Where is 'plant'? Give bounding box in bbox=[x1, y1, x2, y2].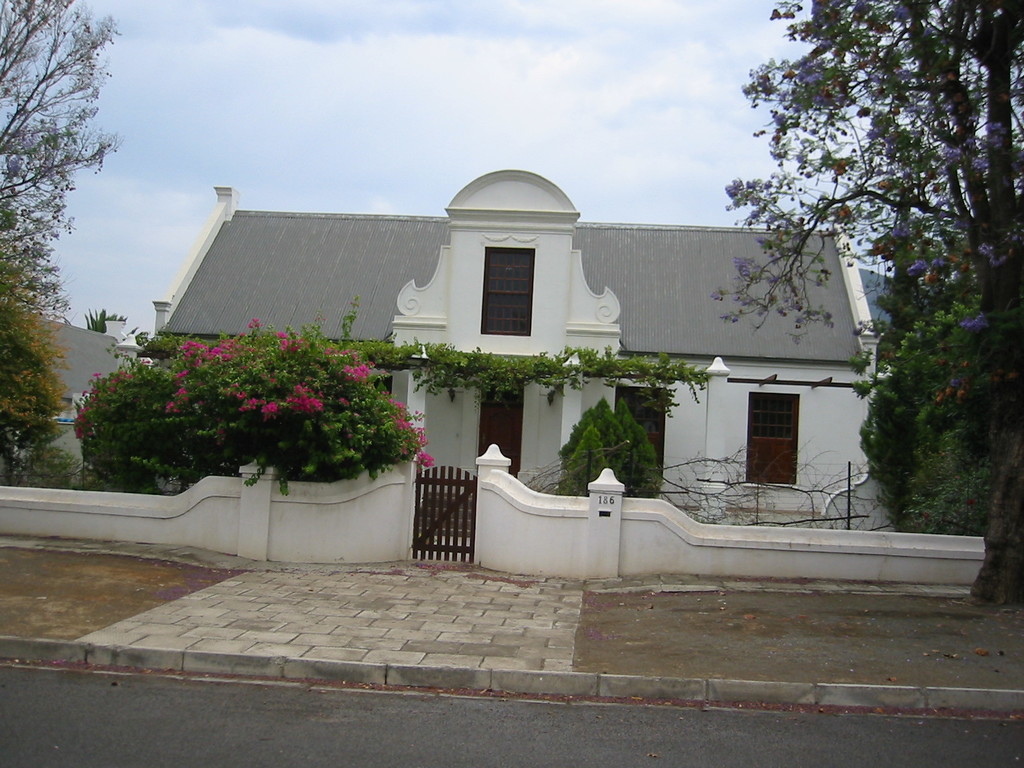
bbox=[4, 442, 86, 492].
